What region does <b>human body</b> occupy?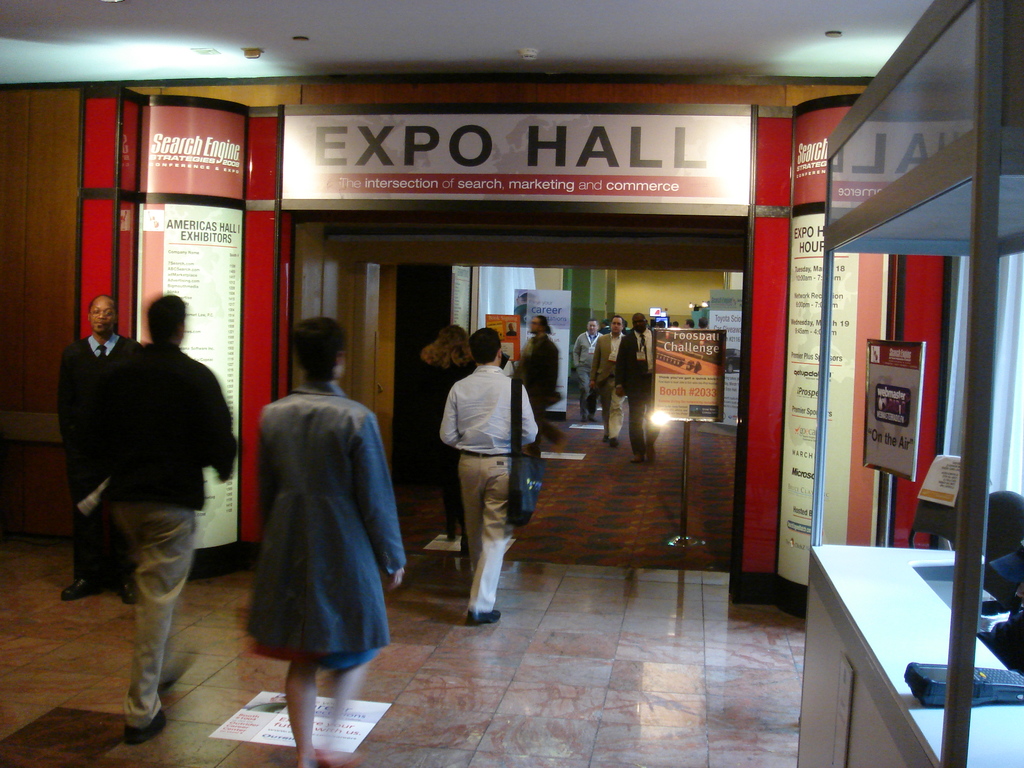
(573, 318, 600, 416).
